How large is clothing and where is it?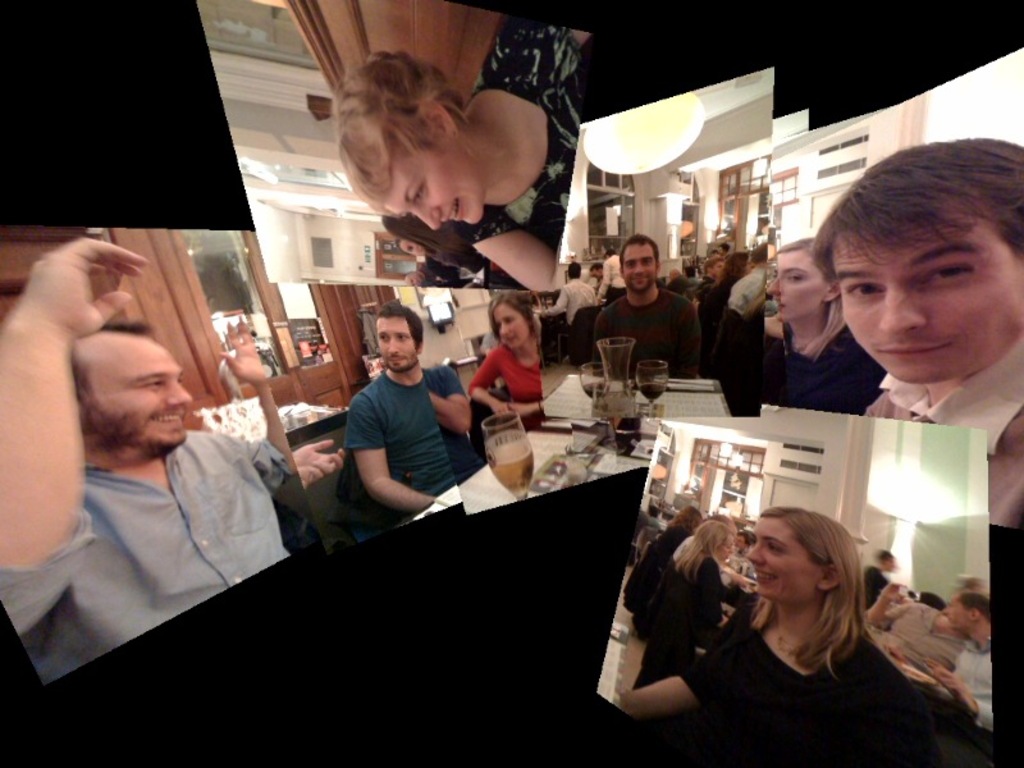
Bounding box: select_region(0, 422, 302, 686).
